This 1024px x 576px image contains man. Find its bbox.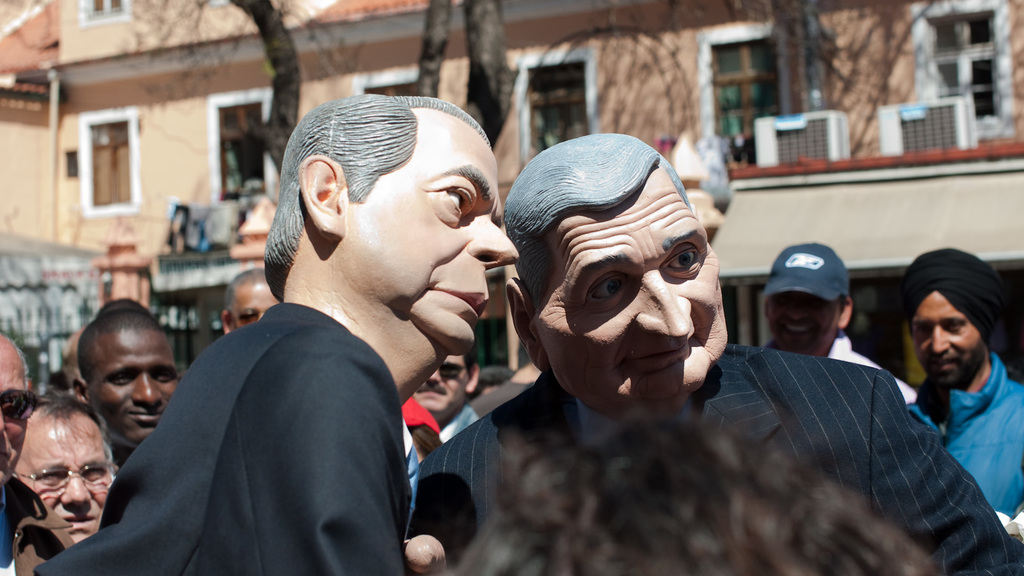
221:265:274:332.
